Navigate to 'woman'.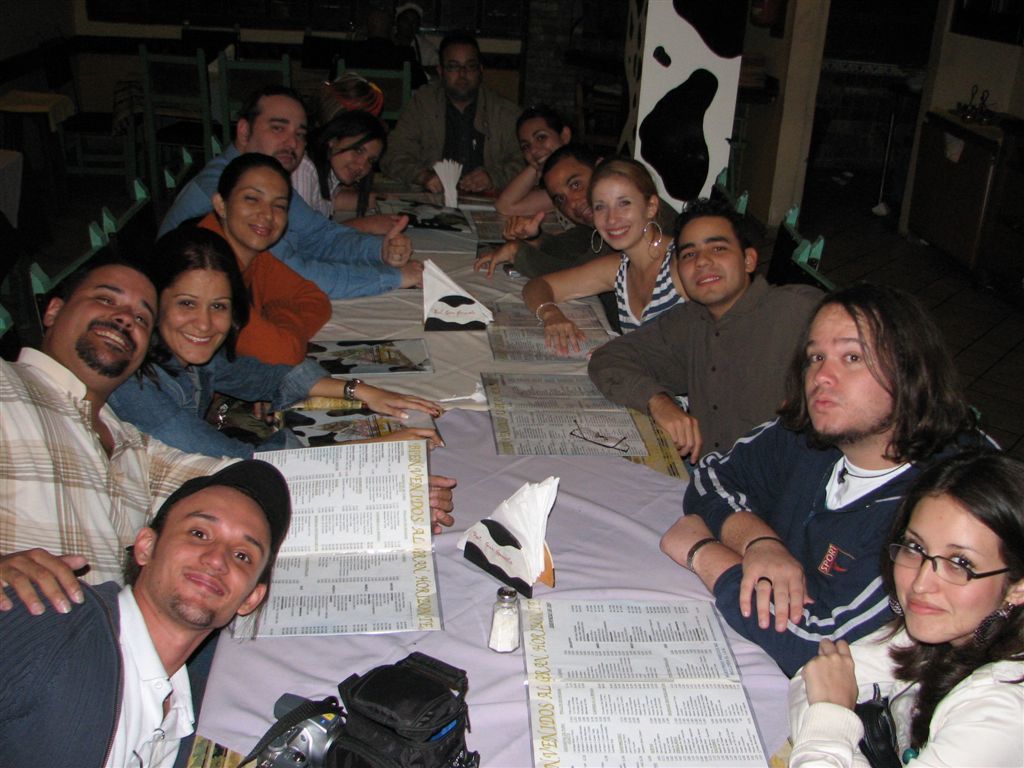
Navigation target: rect(284, 111, 390, 215).
